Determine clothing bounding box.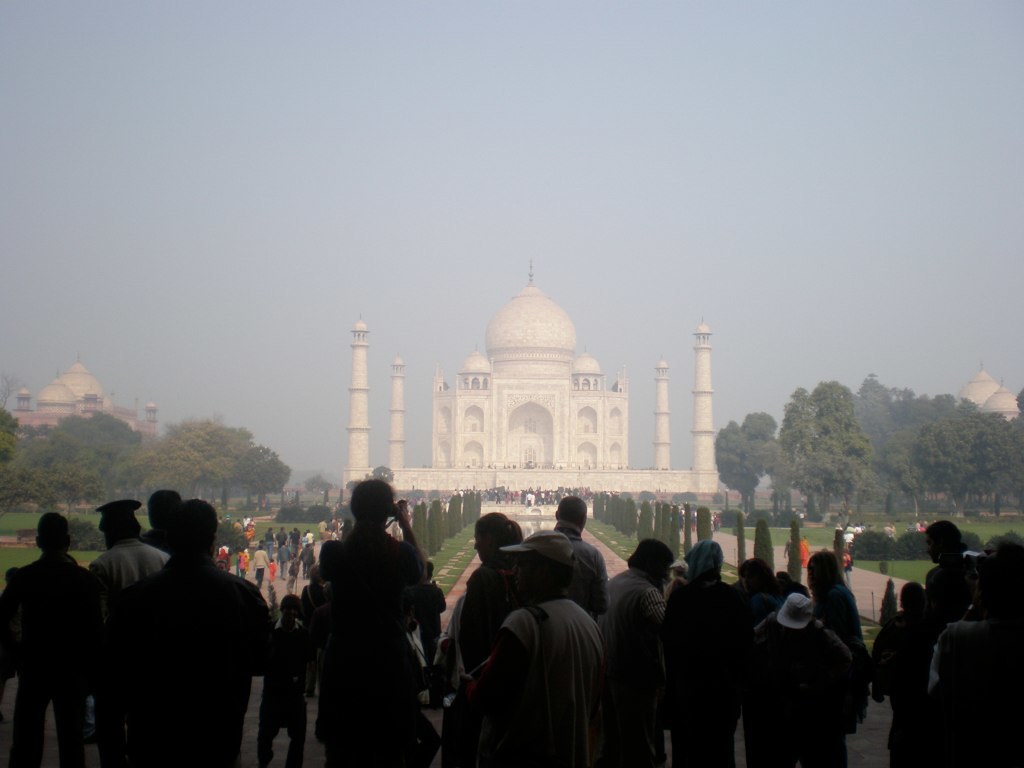
Determined: 297, 484, 433, 757.
